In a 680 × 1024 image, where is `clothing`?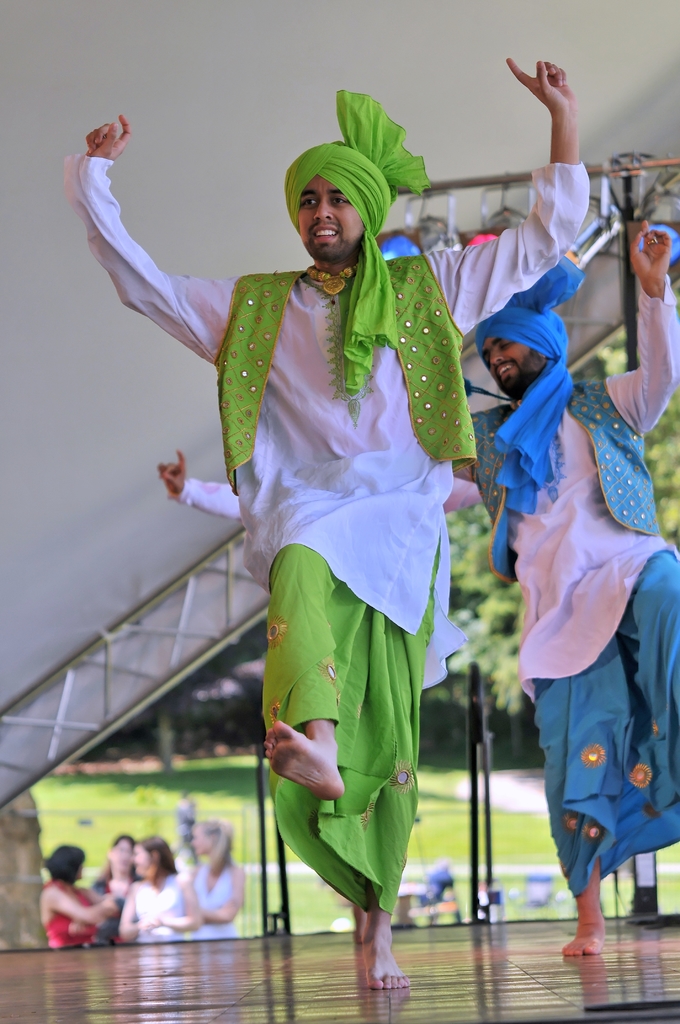
rect(174, 798, 207, 856).
